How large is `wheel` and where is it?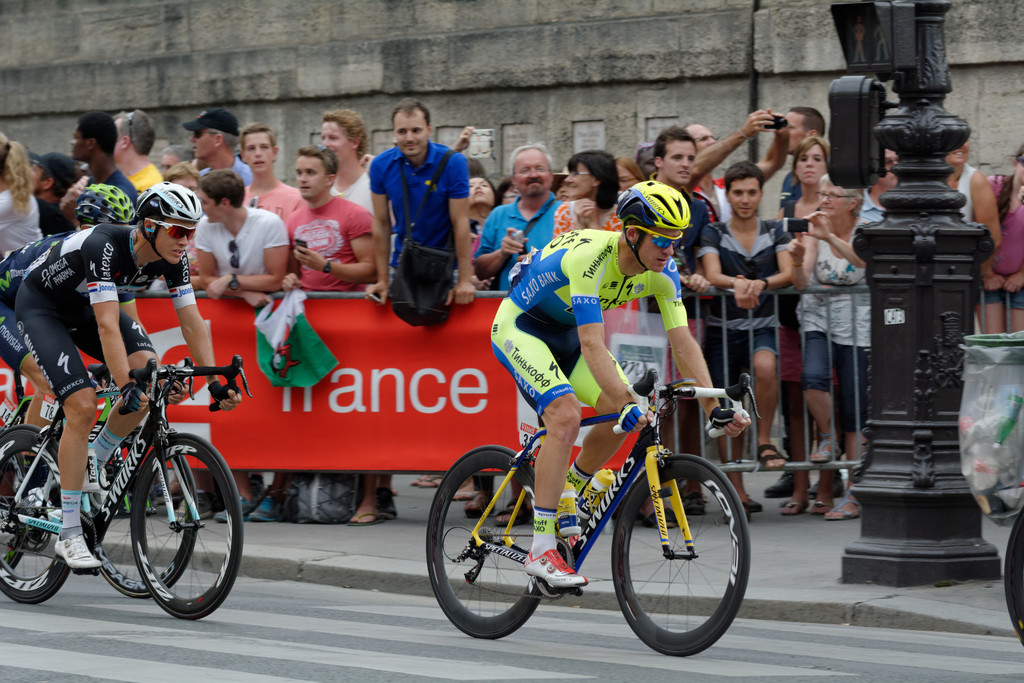
Bounding box: (left=0, top=426, right=73, bottom=609).
